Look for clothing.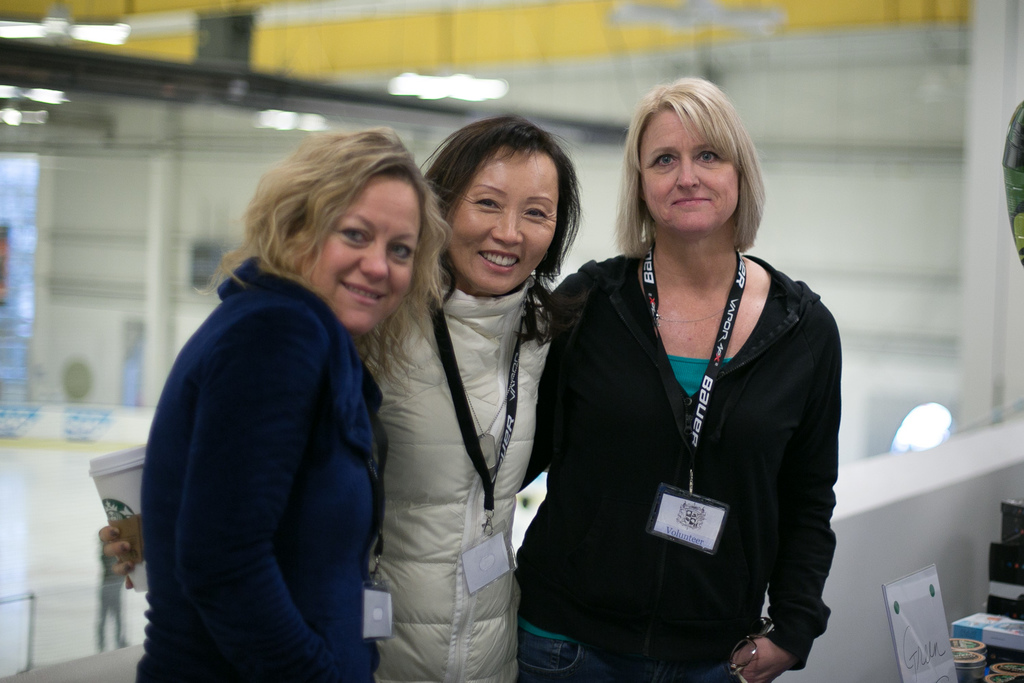
Found: <bbox>137, 257, 382, 682</bbox>.
